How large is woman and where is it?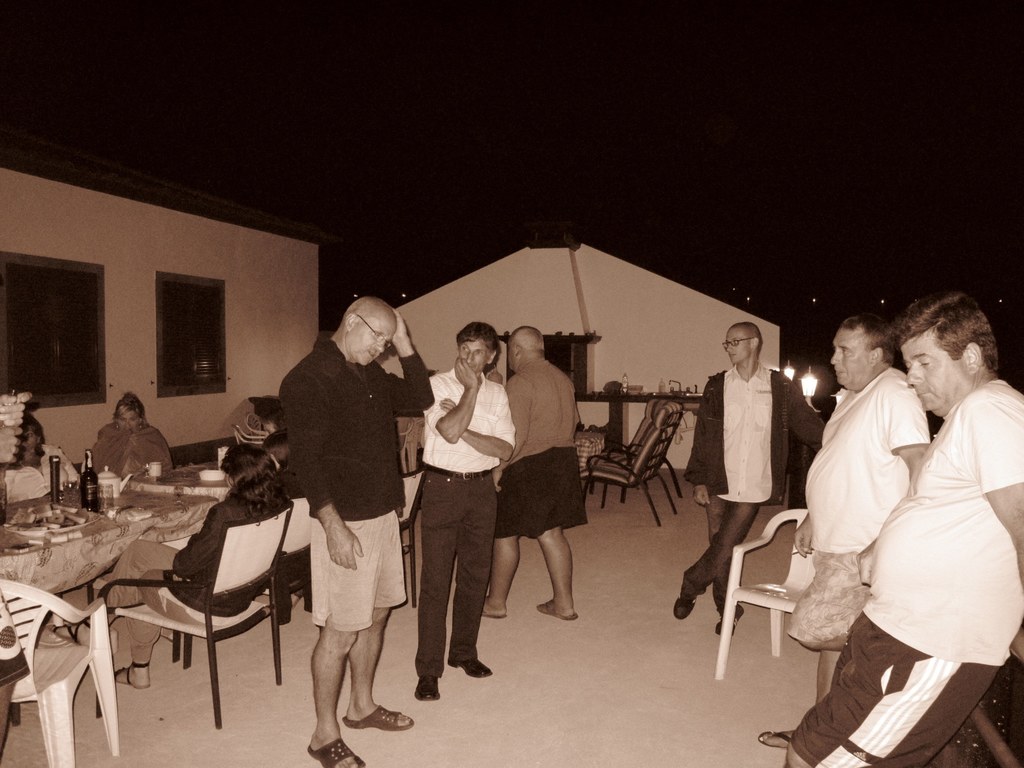
Bounding box: [91,390,165,472].
